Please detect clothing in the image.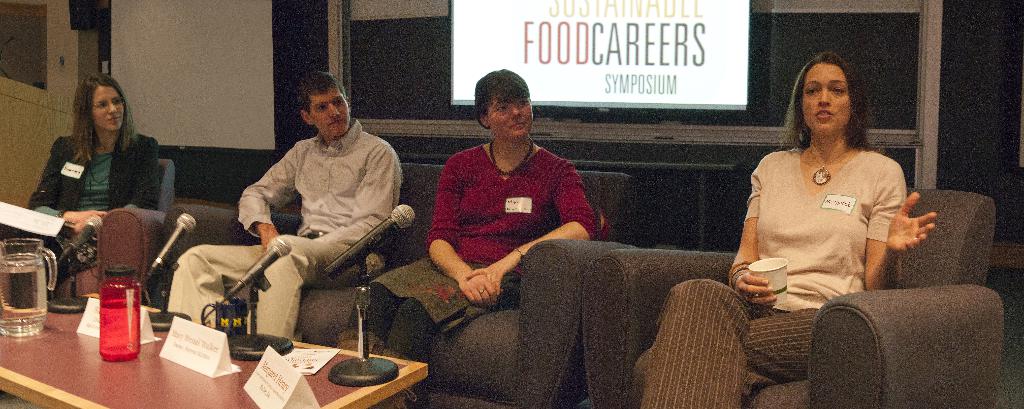
bbox=(744, 118, 931, 318).
